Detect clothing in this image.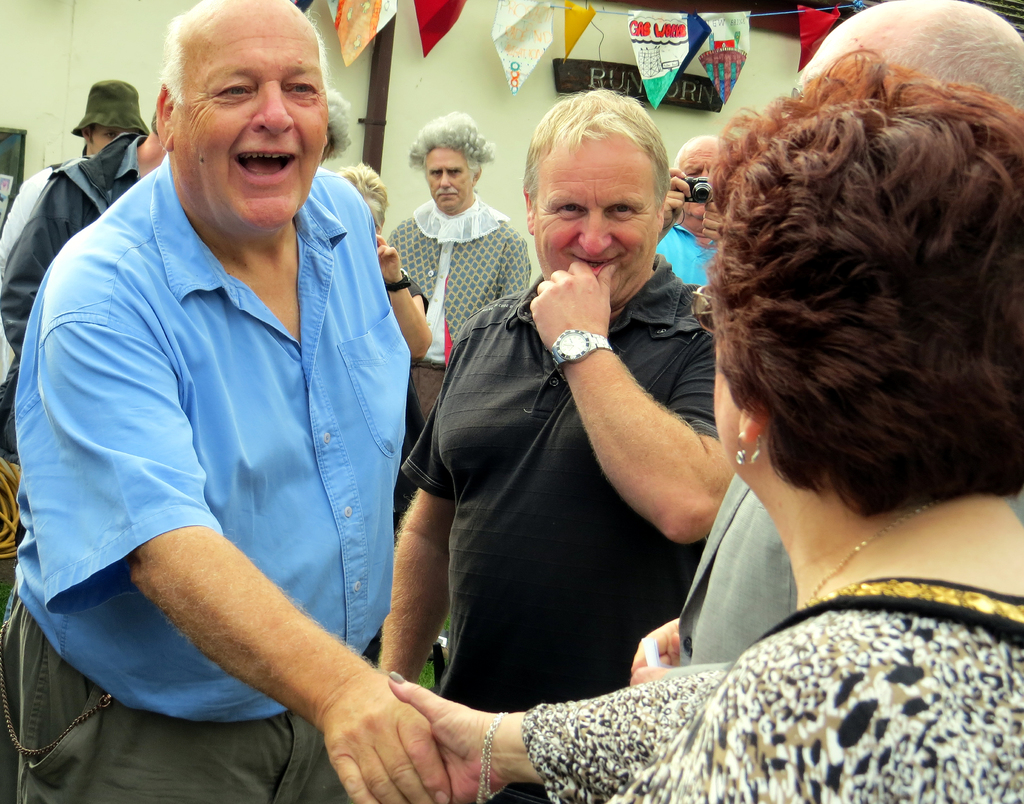
Detection: 497/569/1023/803.
